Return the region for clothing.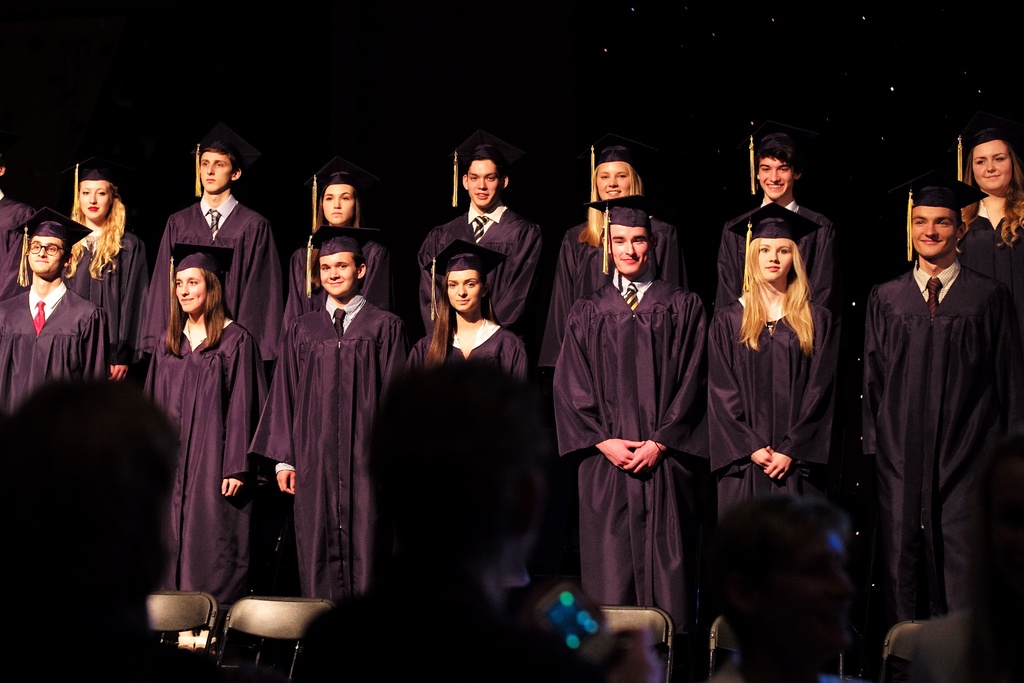
[275,239,401,343].
